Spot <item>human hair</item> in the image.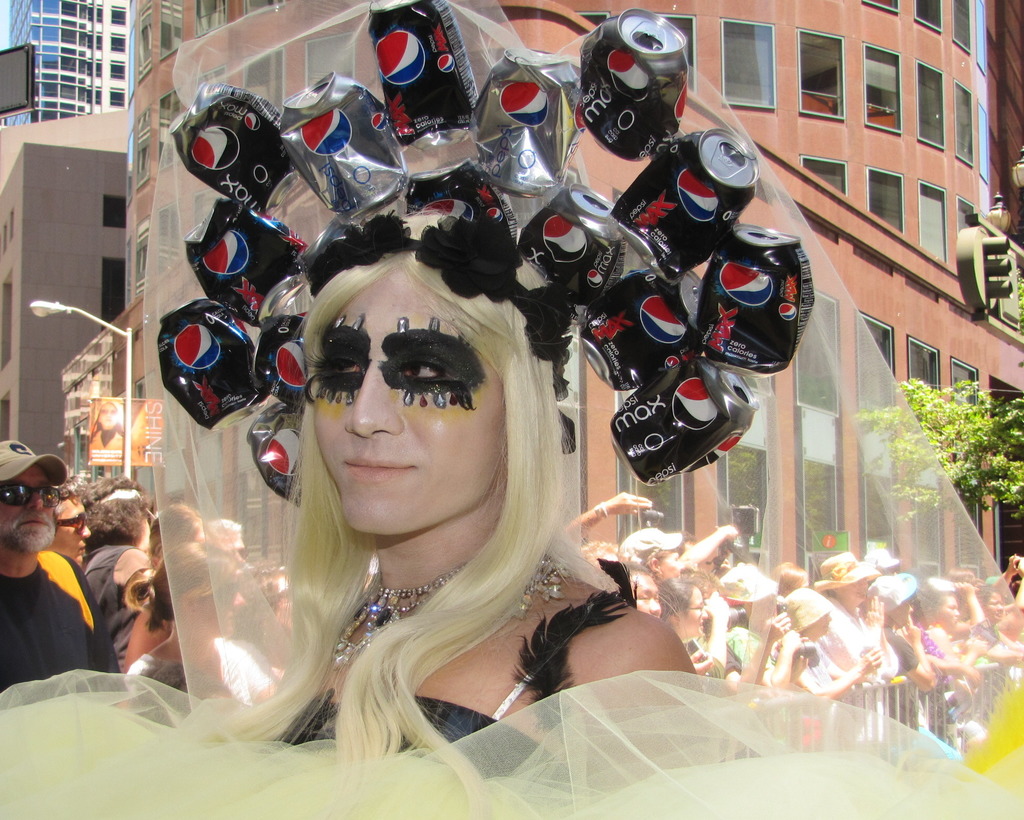
<item>human hair</item> found at x1=207, y1=513, x2=247, y2=539.
